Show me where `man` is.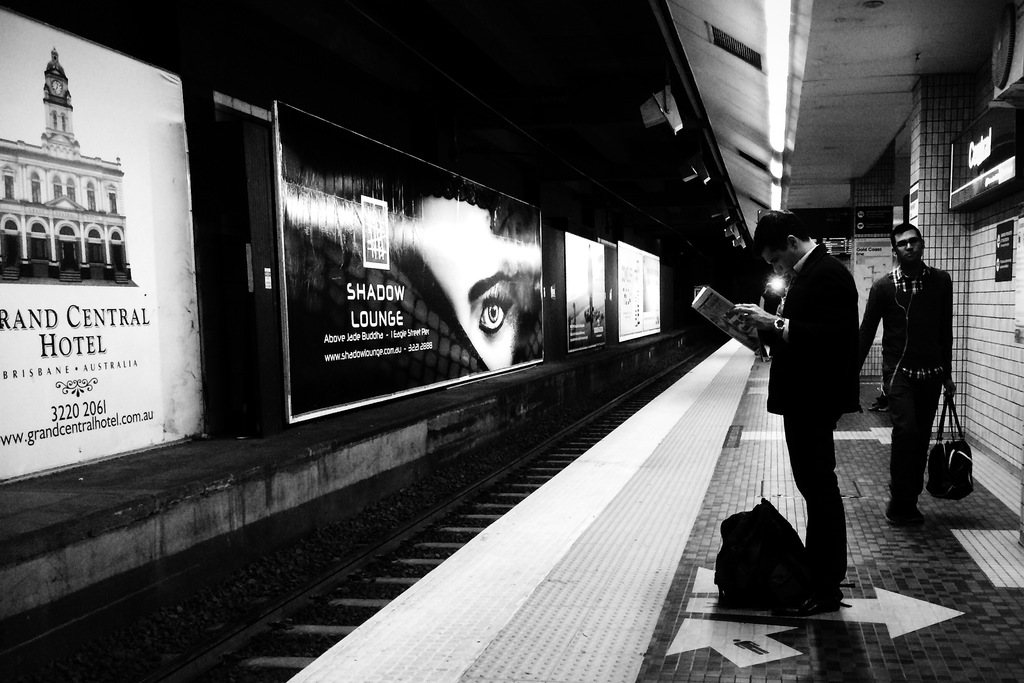
`man` is at bbox(739, 184, 885, 607).
